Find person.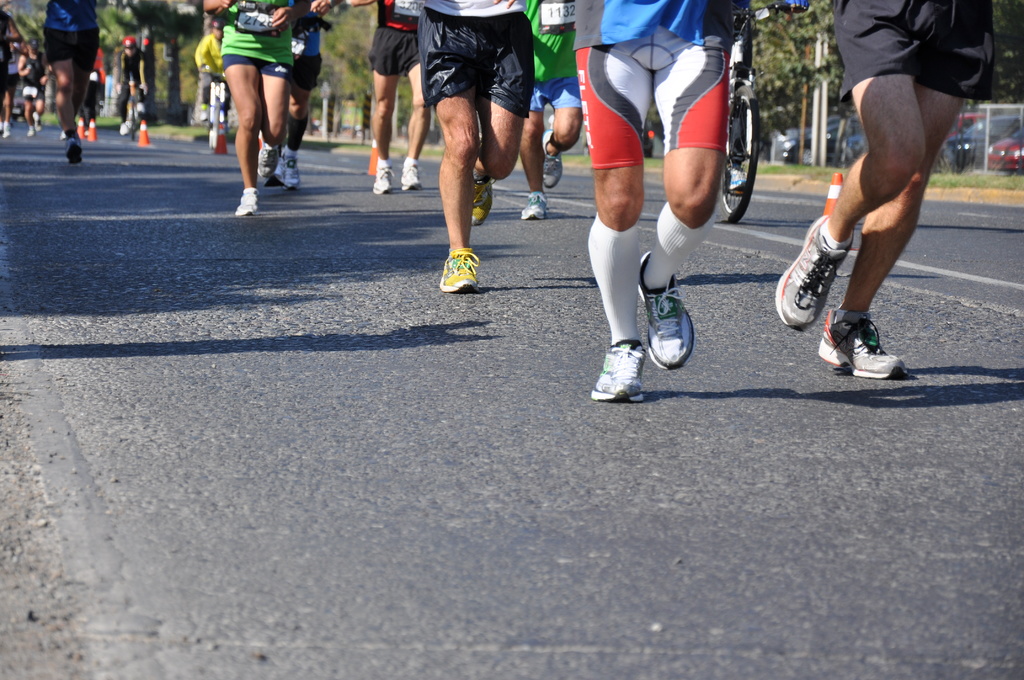
(x1=516, y1=0, x2=596, y2=222).
